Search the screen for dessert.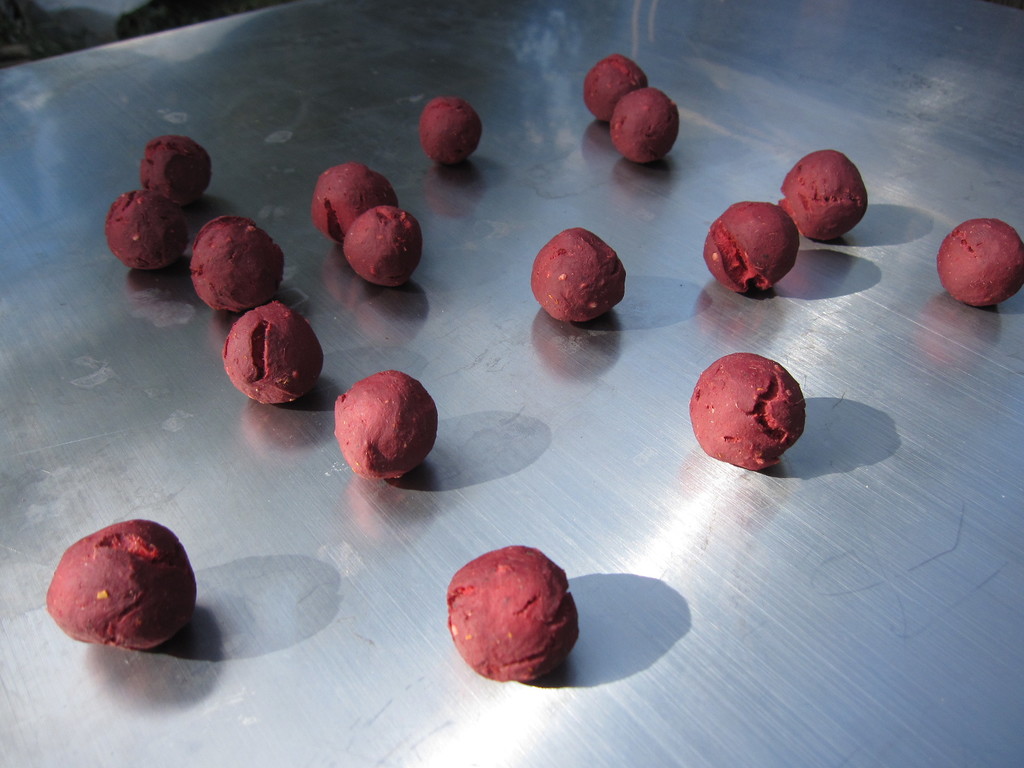
Found at [610,85,683,159].
